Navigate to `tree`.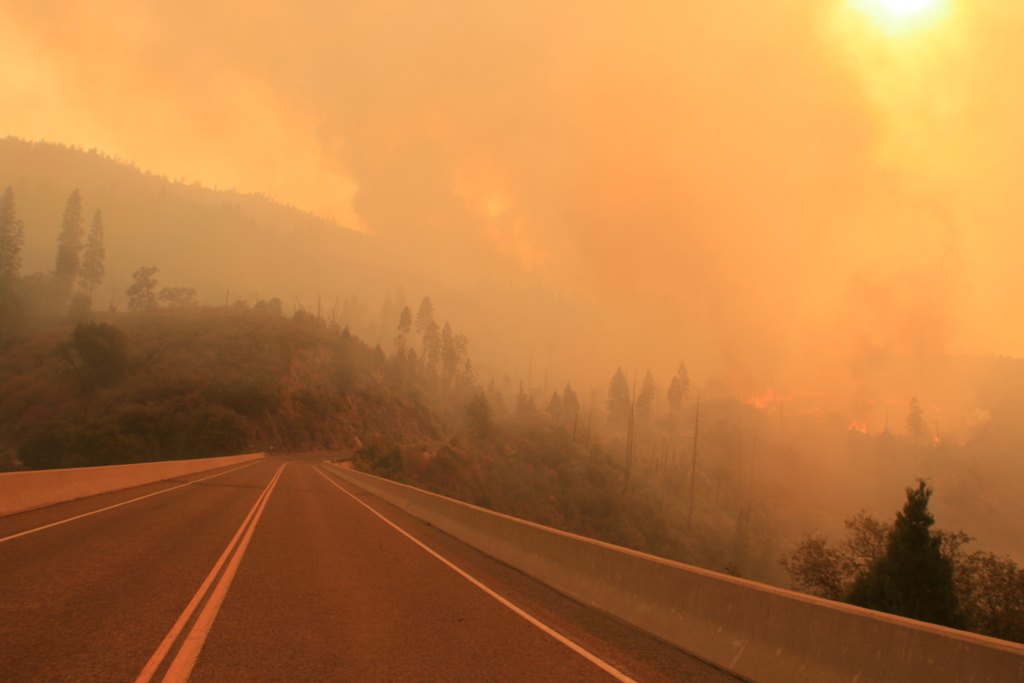
Navigation target: box(58, 186, 84, 278).
